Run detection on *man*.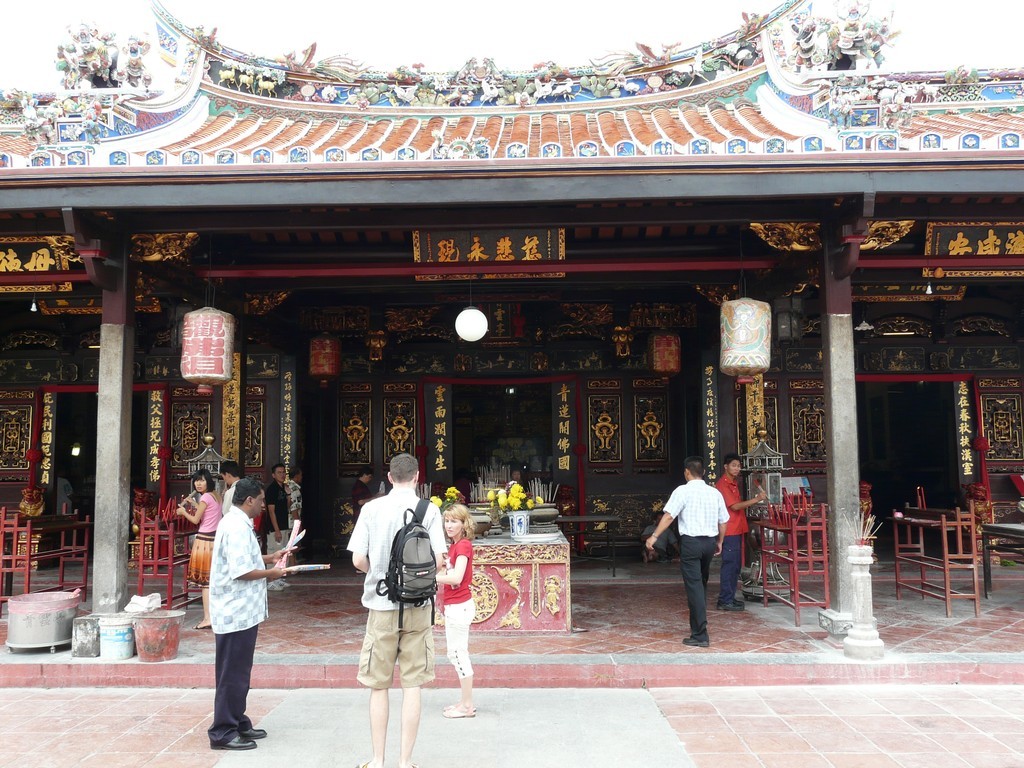
Result: {"x1": 220, "y1": 461, "x2": 253, "y2": 526}.
